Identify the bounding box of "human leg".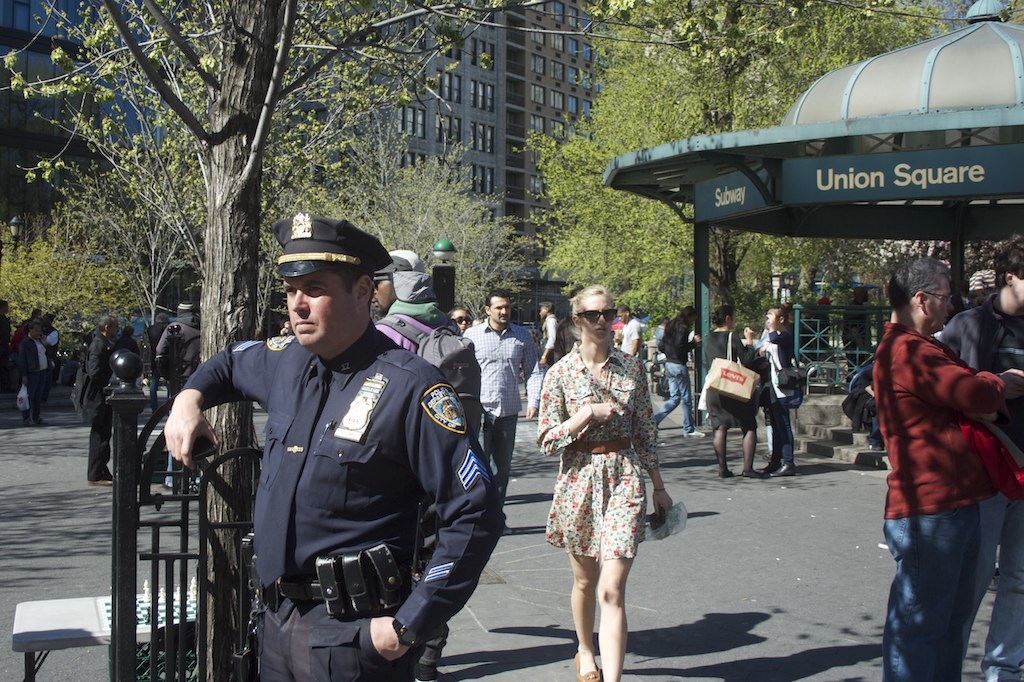
770,400,796,487.
